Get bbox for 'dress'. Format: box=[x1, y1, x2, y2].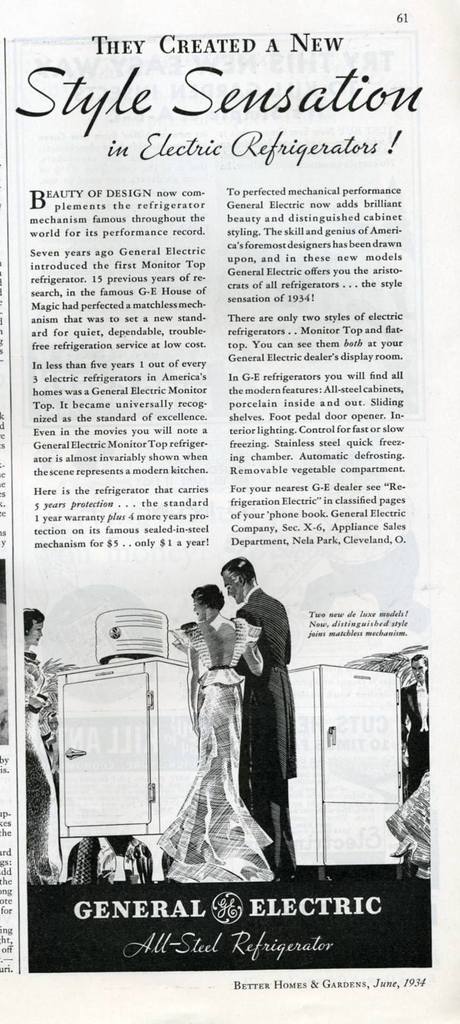
box=[153, 612, 272, 883].
